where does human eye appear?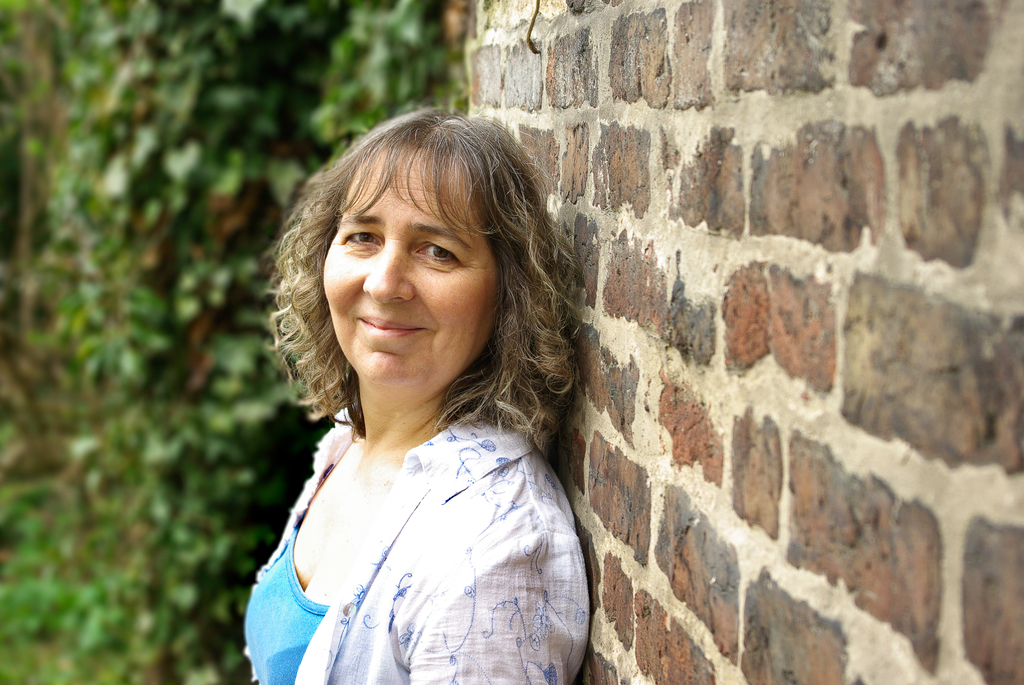
Appears at [left=413, top=236, right=463, bottom=268].
